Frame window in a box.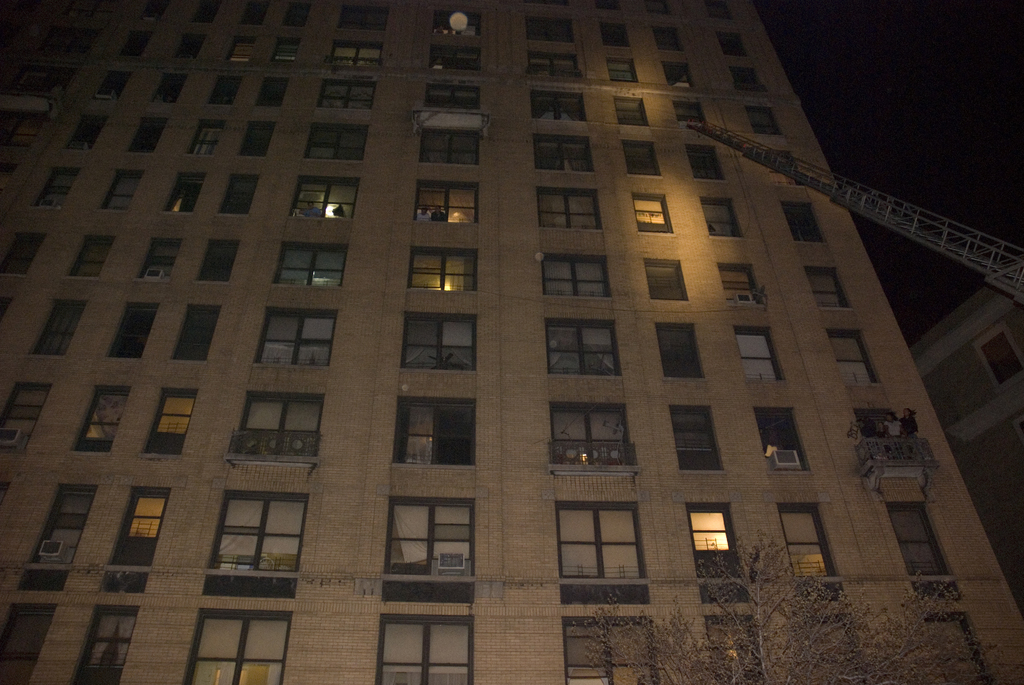
[255, 72, 294, 113].
